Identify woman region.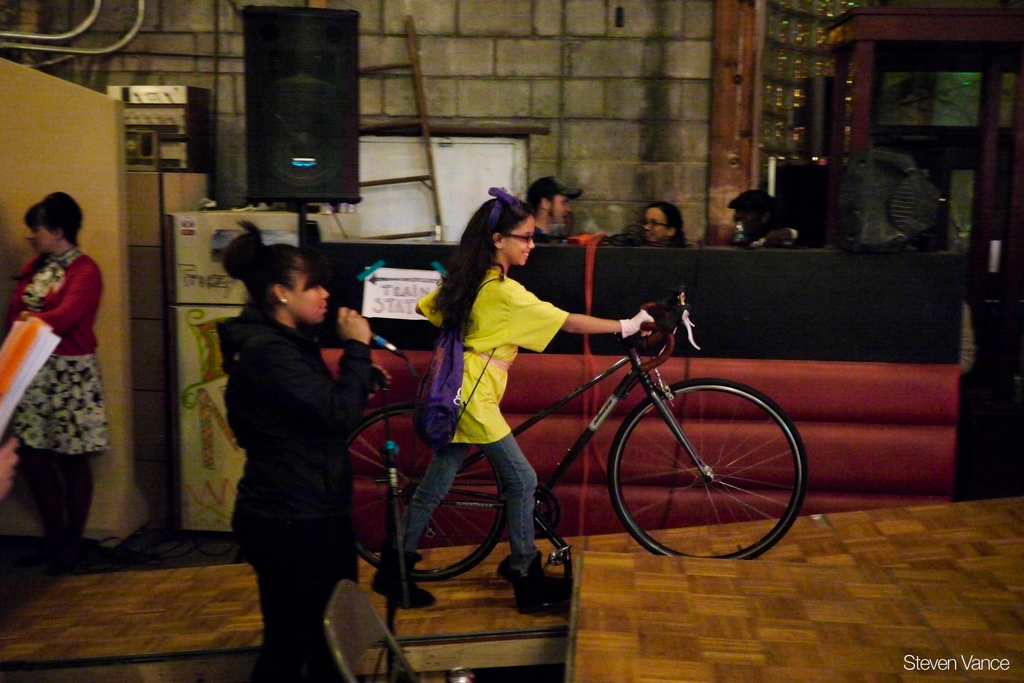
Region: {"left": 219, "top": 229, "right": 393, "bottom": 682}.
